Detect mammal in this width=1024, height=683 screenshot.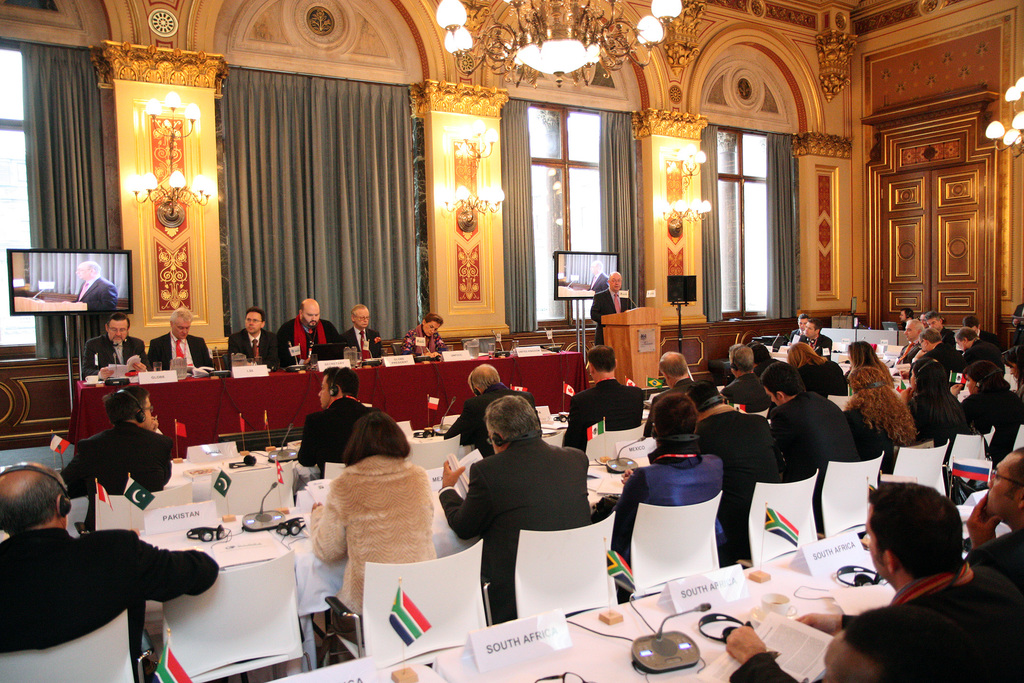
Detection: box=[0, 457, 225, 649].
